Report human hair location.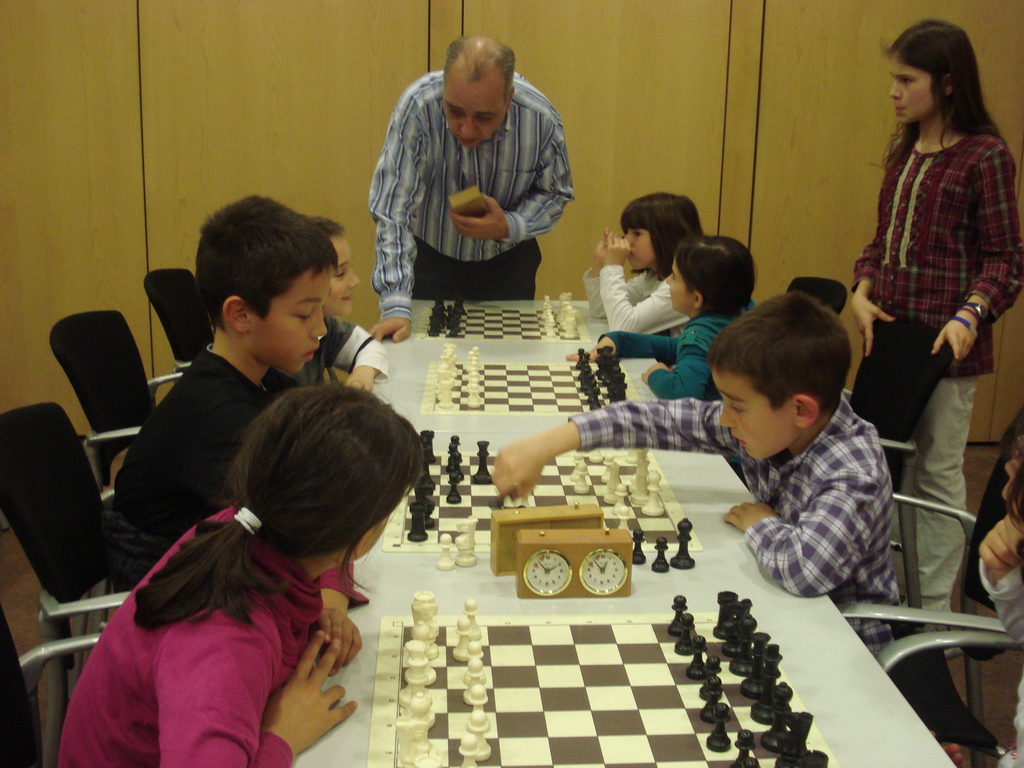
Report: BBox(310, 216, 345, 236).
